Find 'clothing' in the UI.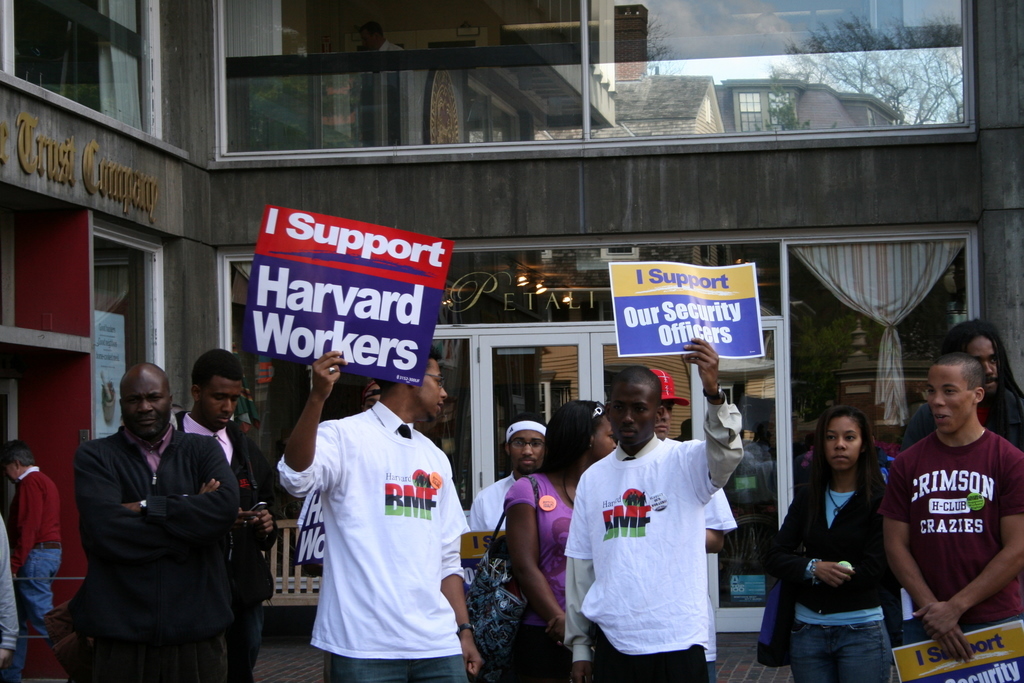
UI element at Rect(874, 429, 1023, 649).
